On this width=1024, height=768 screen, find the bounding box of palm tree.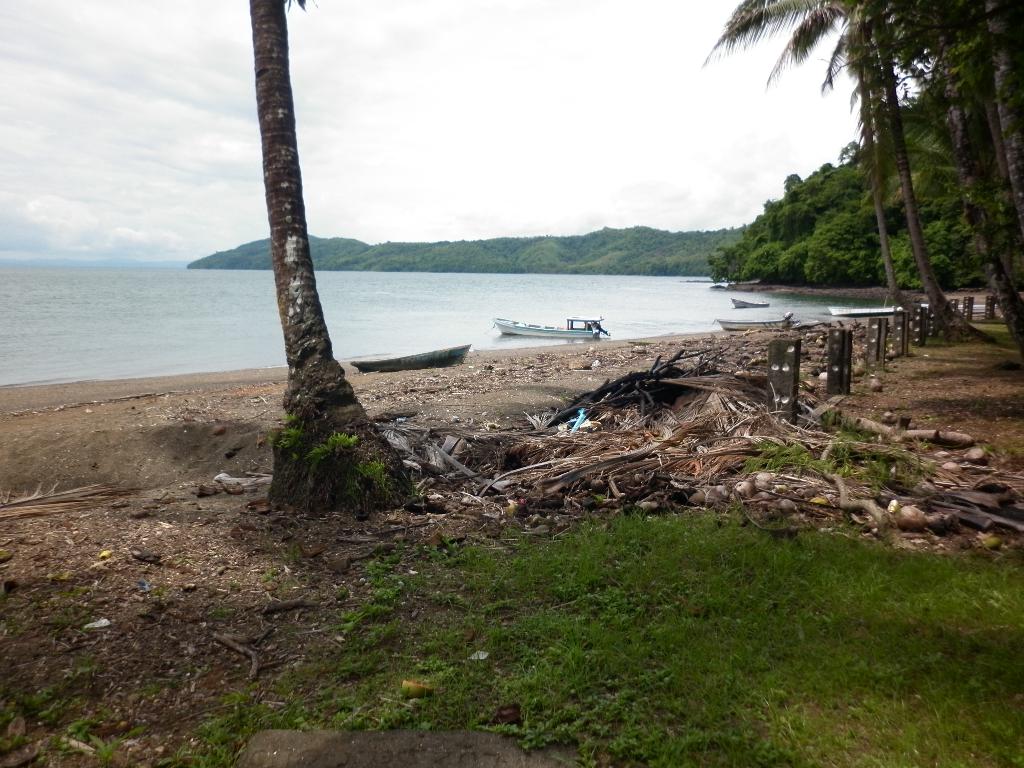
Bounding box: BBox(705, 0, 1023, 321).
